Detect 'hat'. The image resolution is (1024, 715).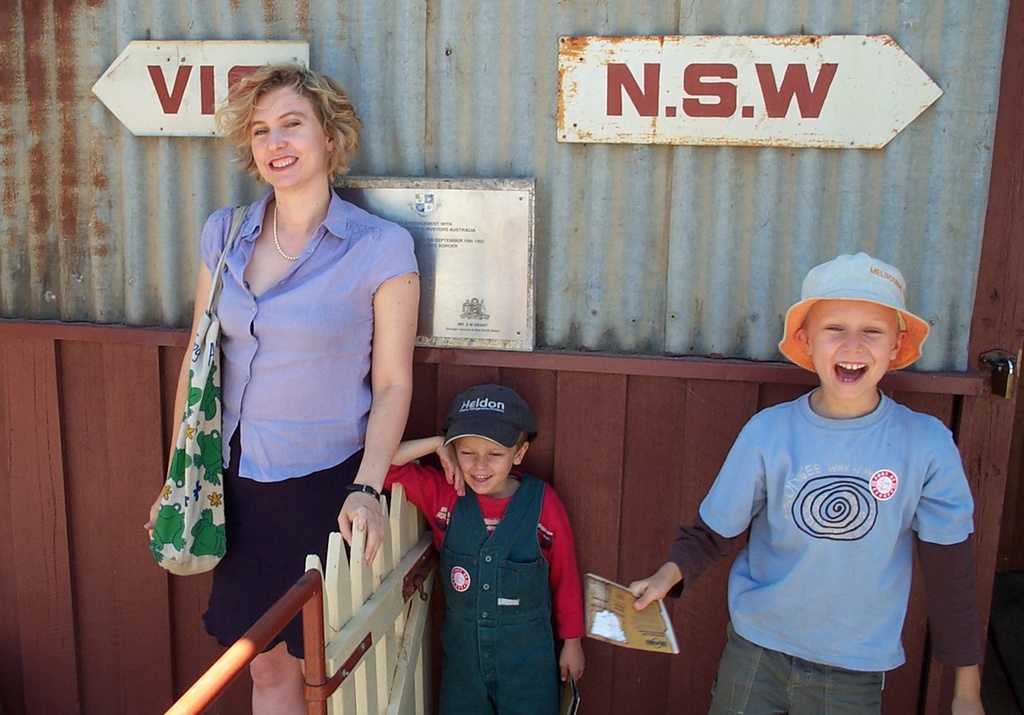
rect(777, 251, 931, 373).
